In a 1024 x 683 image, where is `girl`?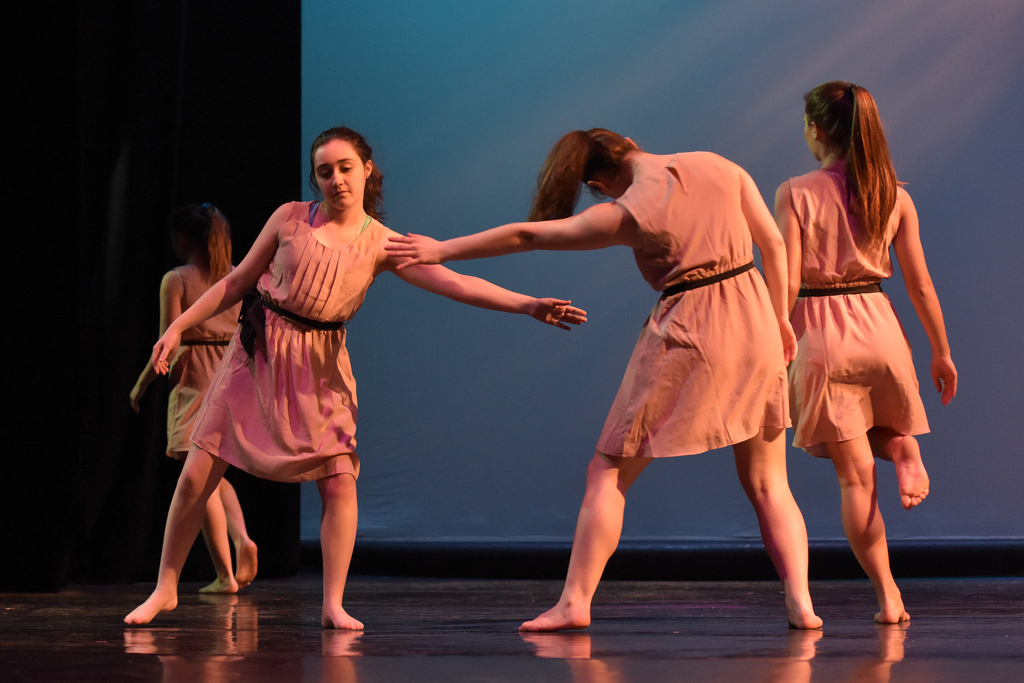
bbox(123, 129, 596, 631).
